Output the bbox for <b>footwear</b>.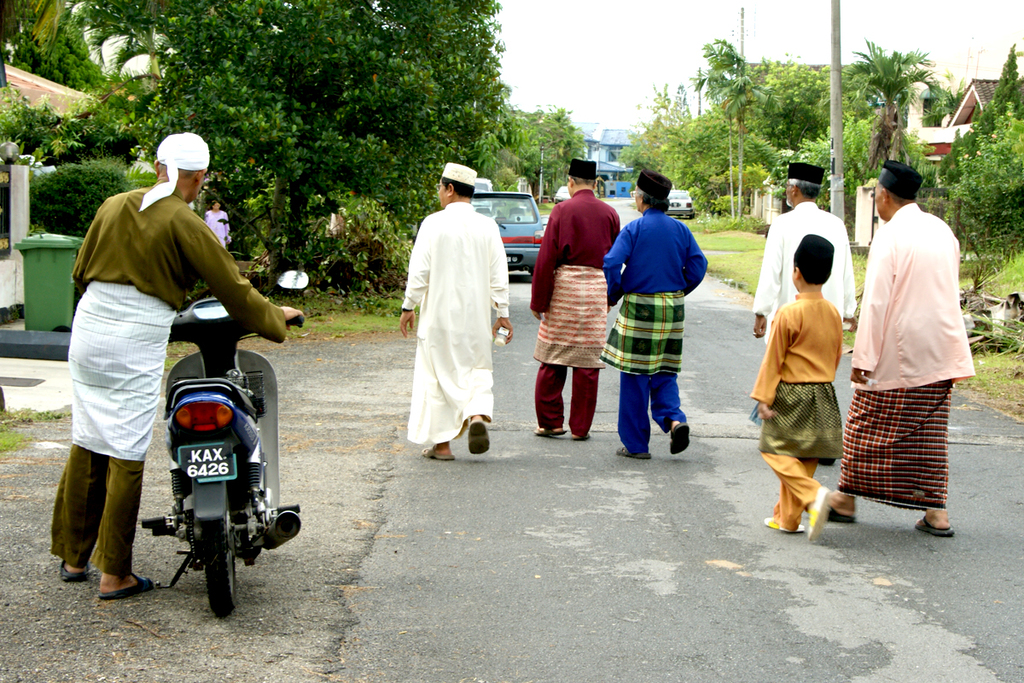
rect(424, 444, 455, 464).
